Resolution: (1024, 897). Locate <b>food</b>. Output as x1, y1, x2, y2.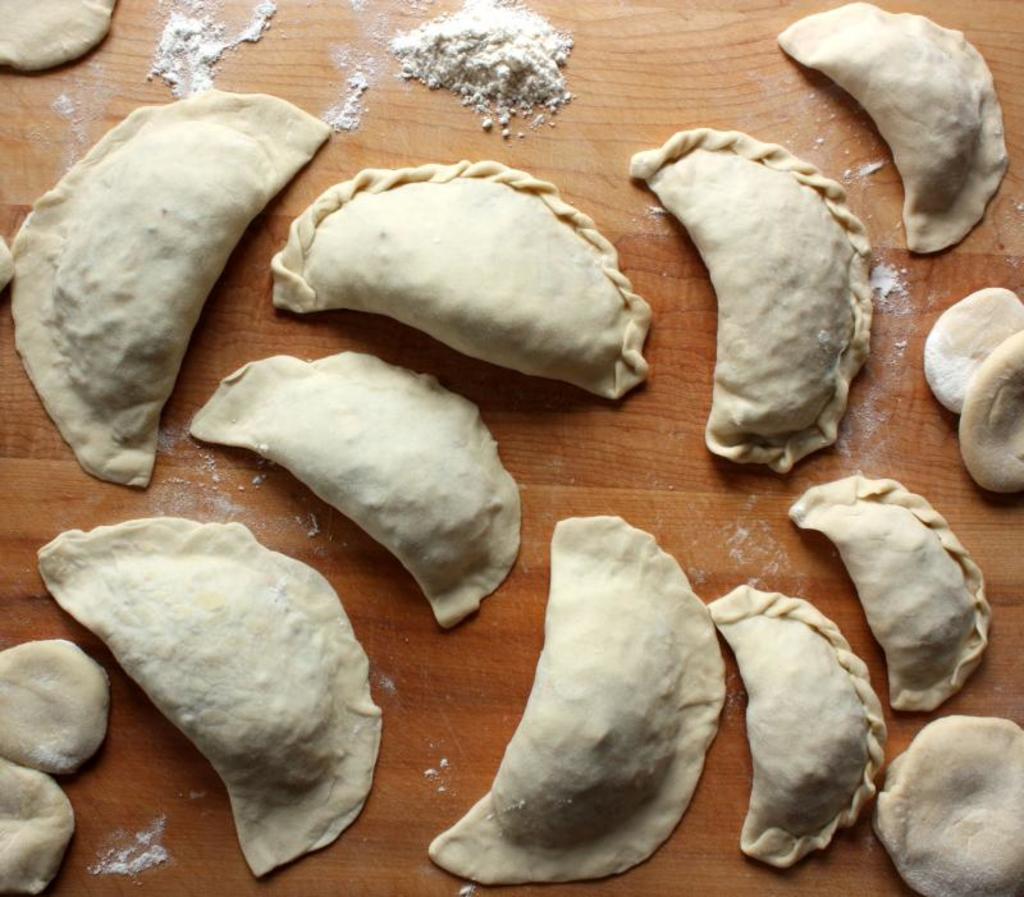
780, 472, 987, 711.
